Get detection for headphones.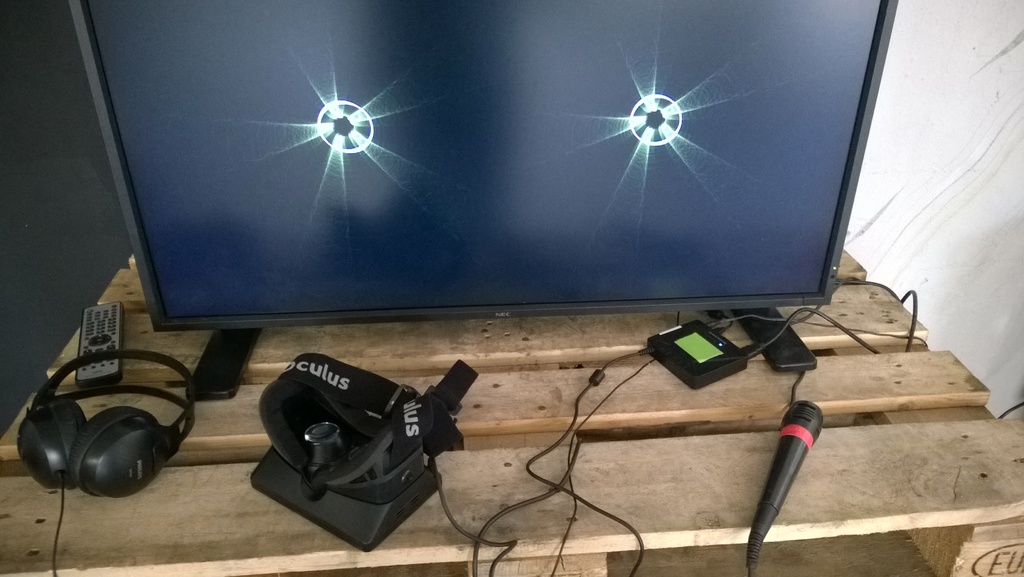
Detection: locate(11, 337, 188, 506).
